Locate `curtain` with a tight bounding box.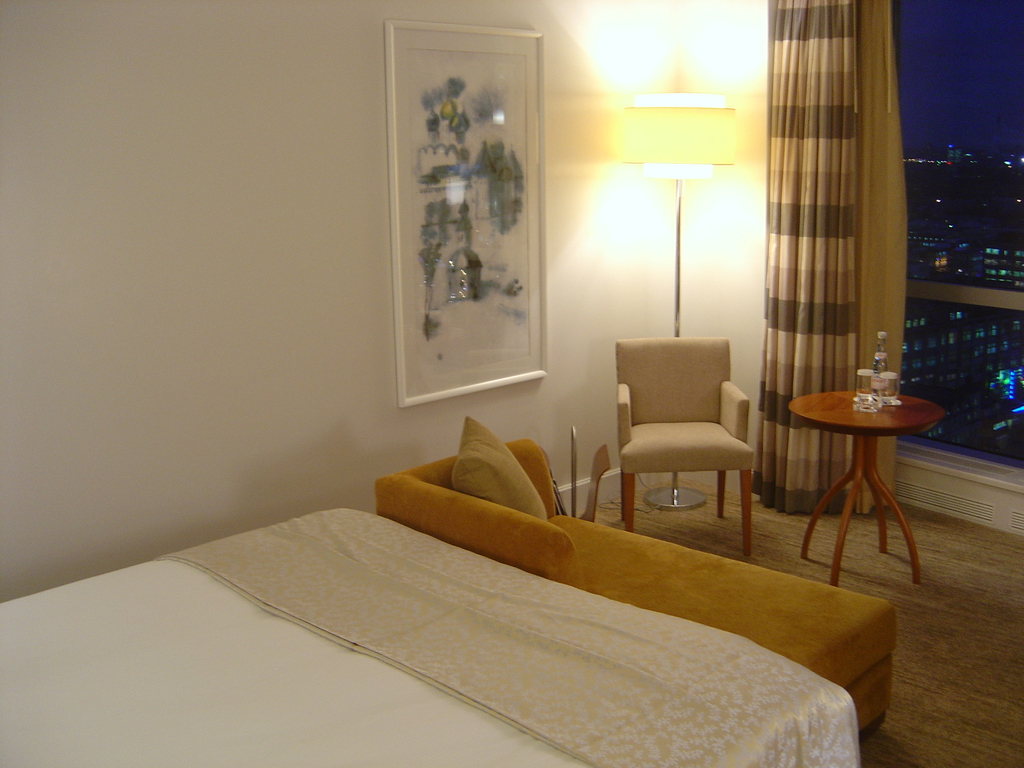
(x1=765, y1=15, x2=924, y2=474).
